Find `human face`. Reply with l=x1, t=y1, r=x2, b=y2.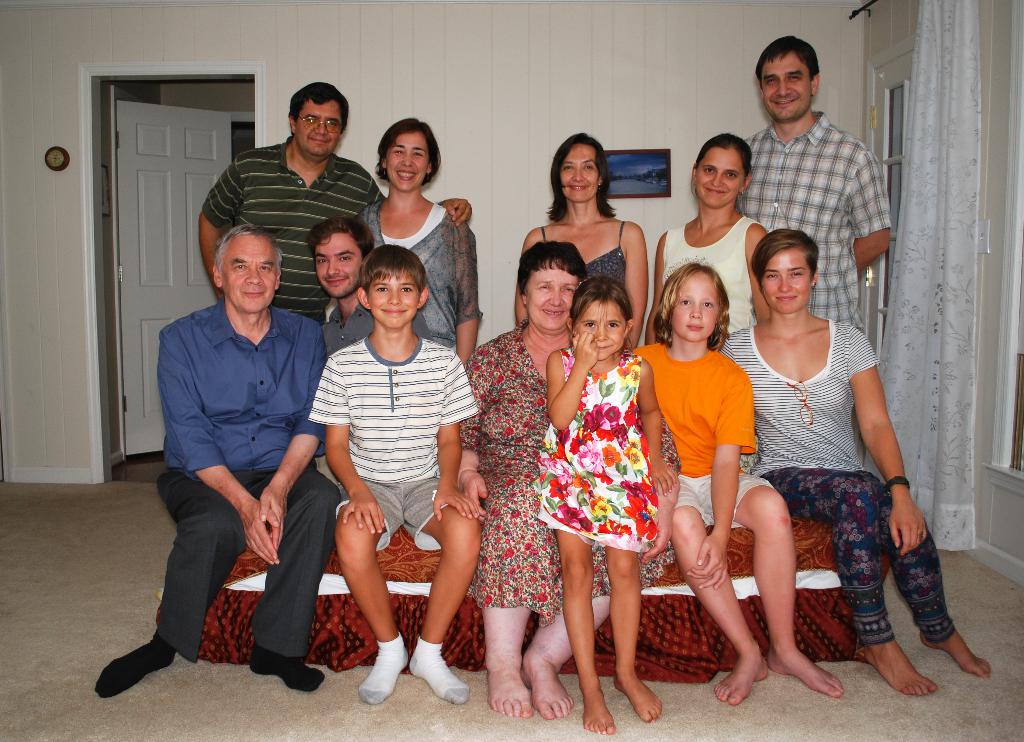
l=368, t=276, r=420, b=332.
